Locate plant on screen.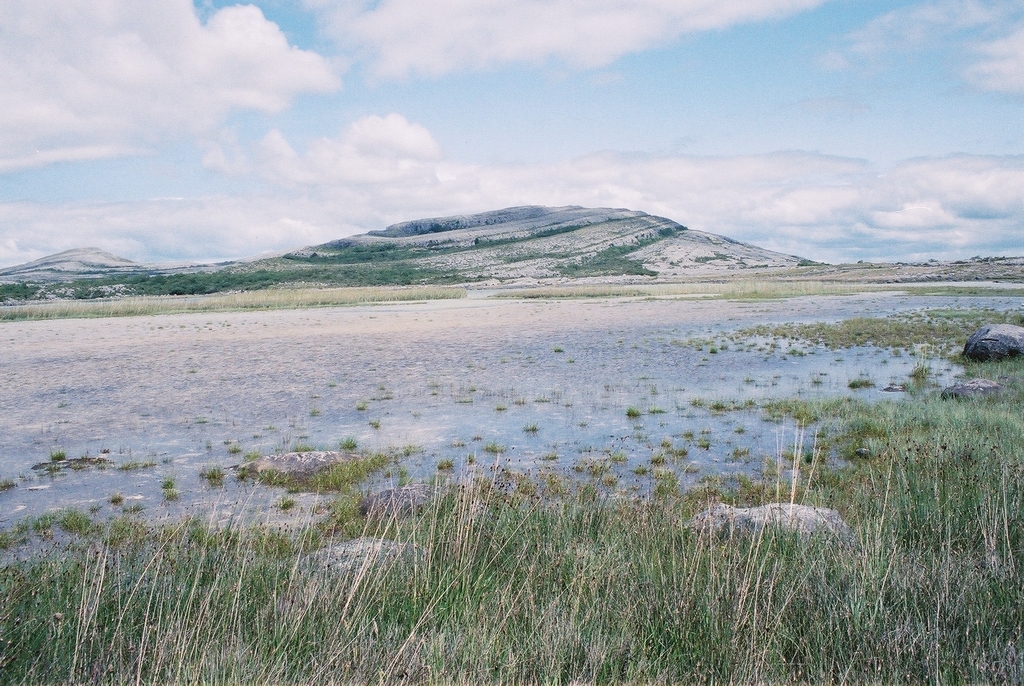
On screen at locate(735, 341, 744, 345).
